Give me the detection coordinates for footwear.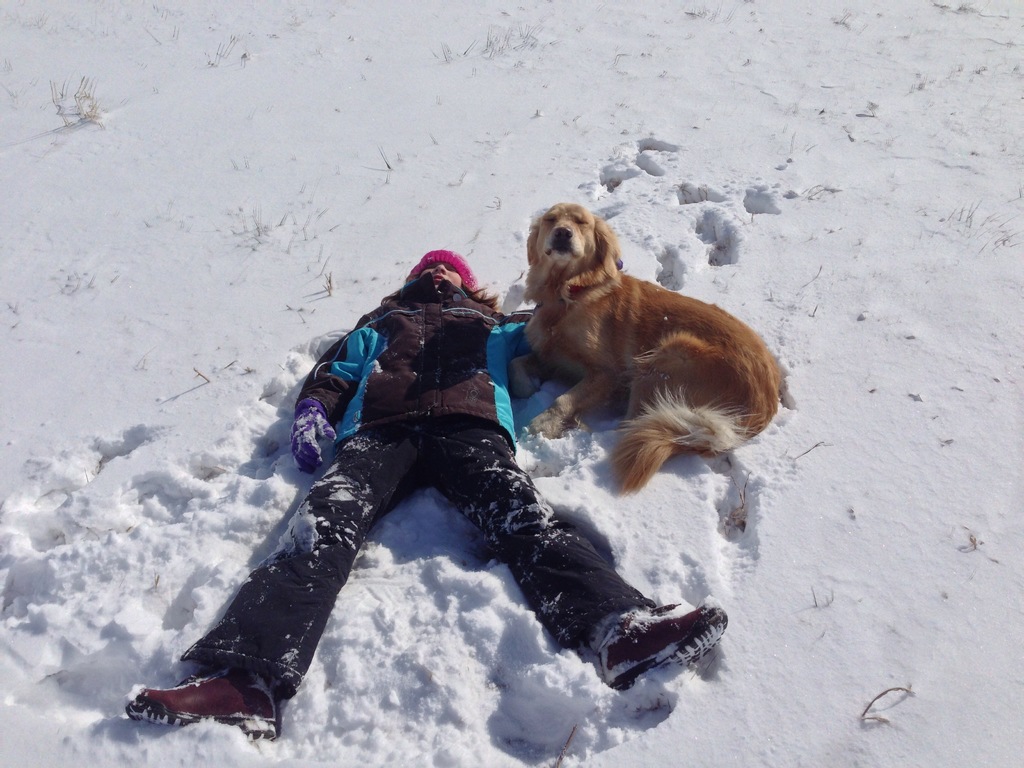
l=596, t=608, r=729, b=692.
